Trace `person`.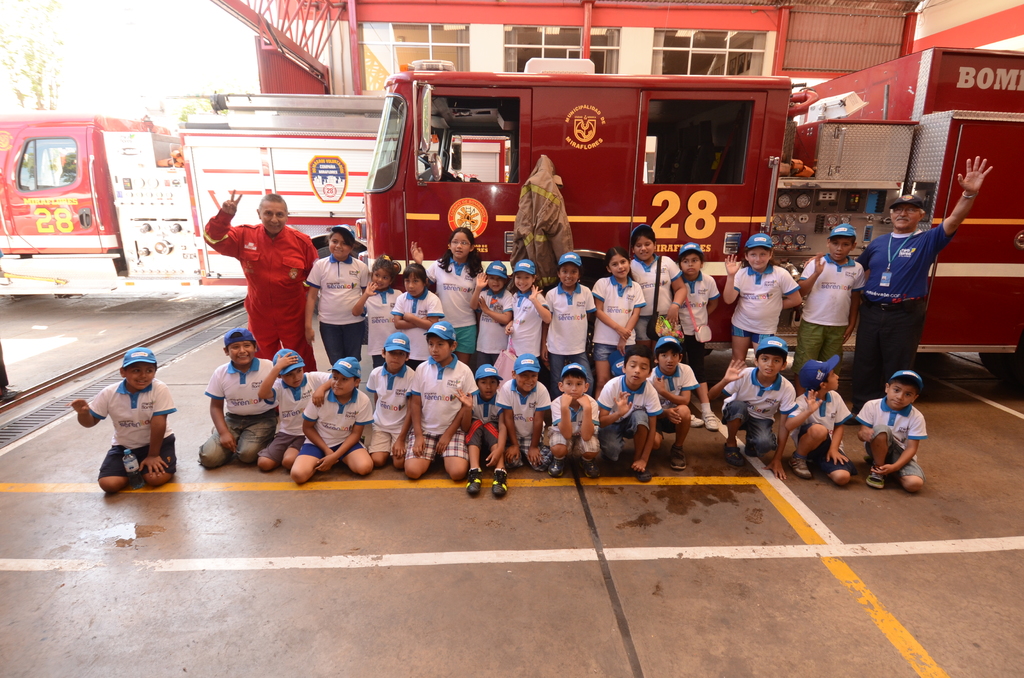
Traced to bbox(547, 362, 601, 481).
